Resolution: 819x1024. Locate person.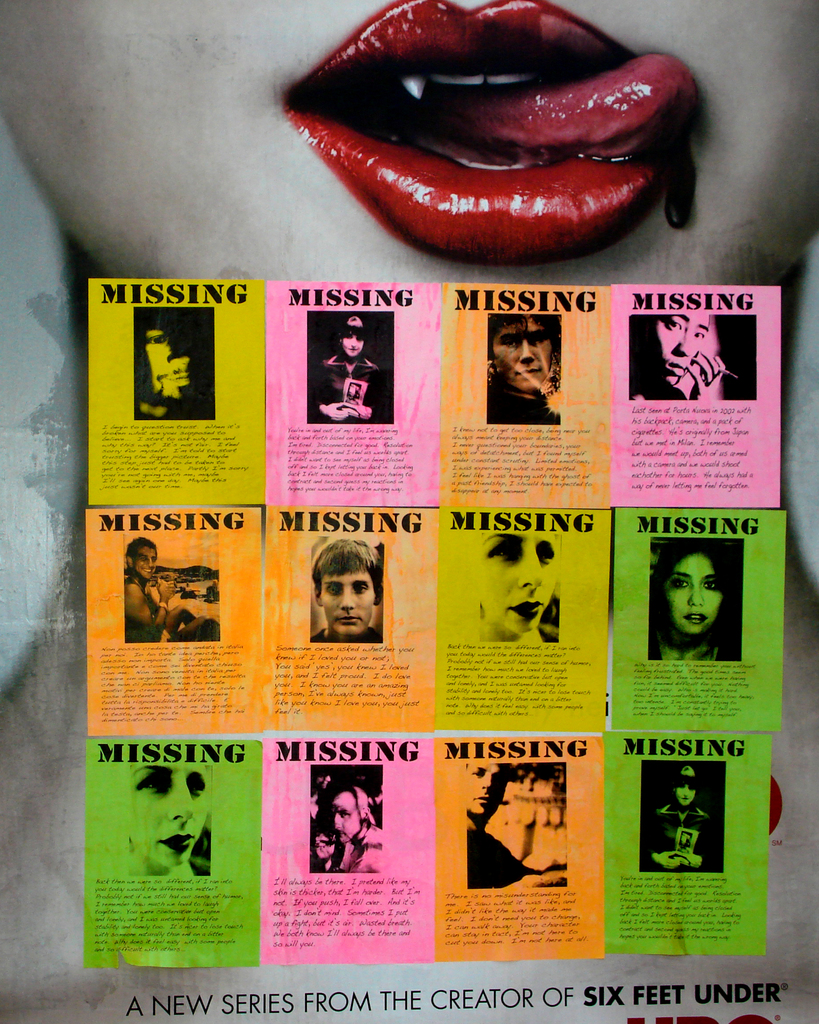
(left=0, top=0, right=818, bottom=1023).
